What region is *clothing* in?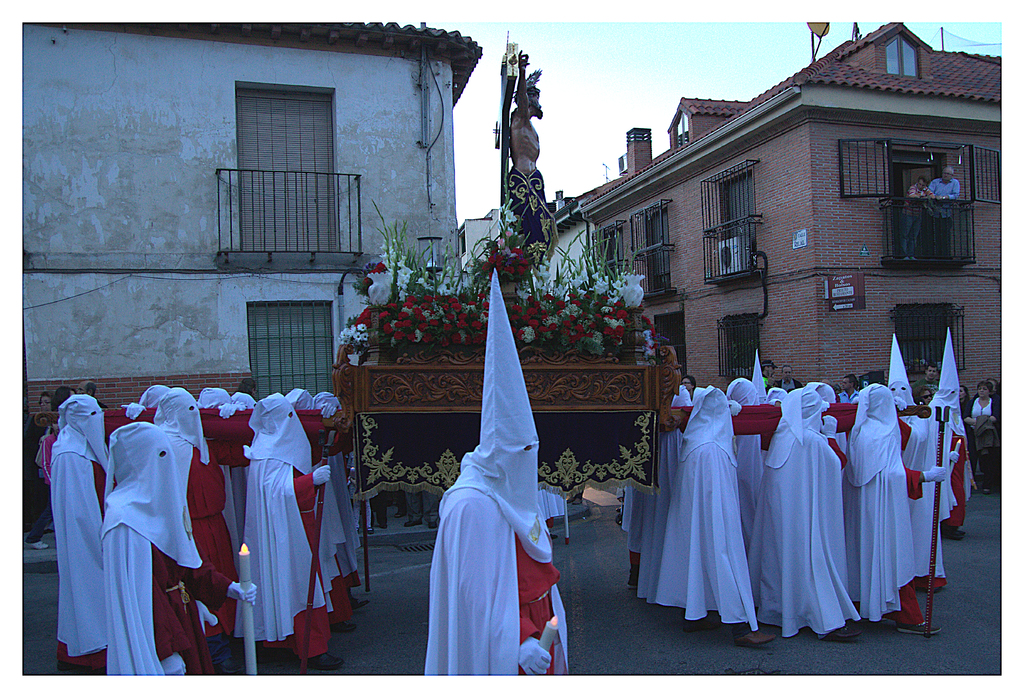
904,181,929,254.
